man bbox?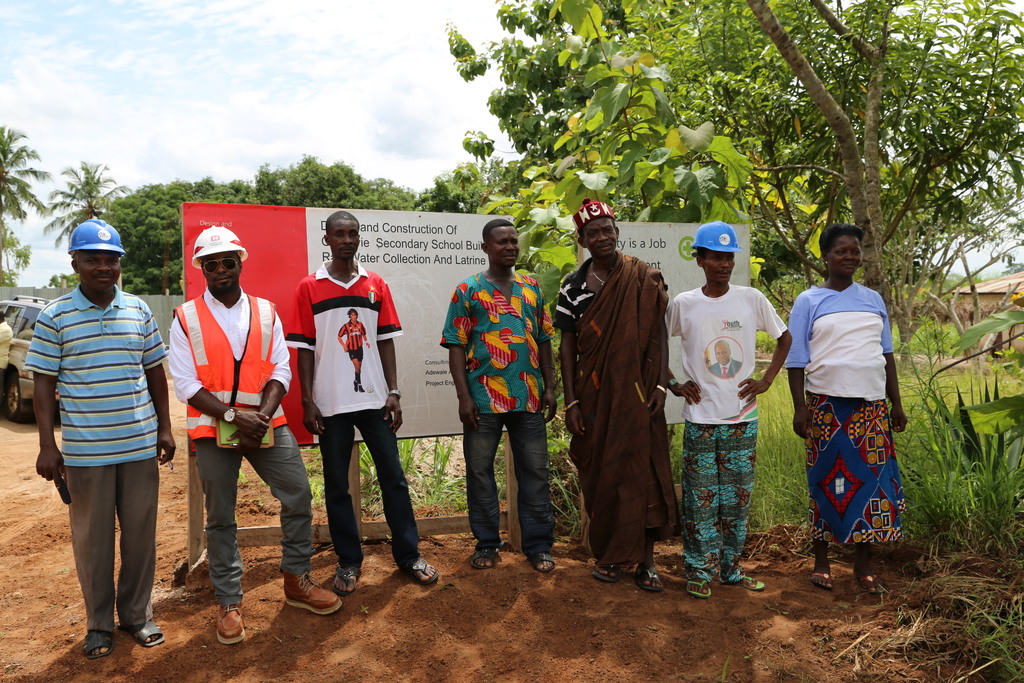
[left=334, top=310, right=368, bottom=391]
